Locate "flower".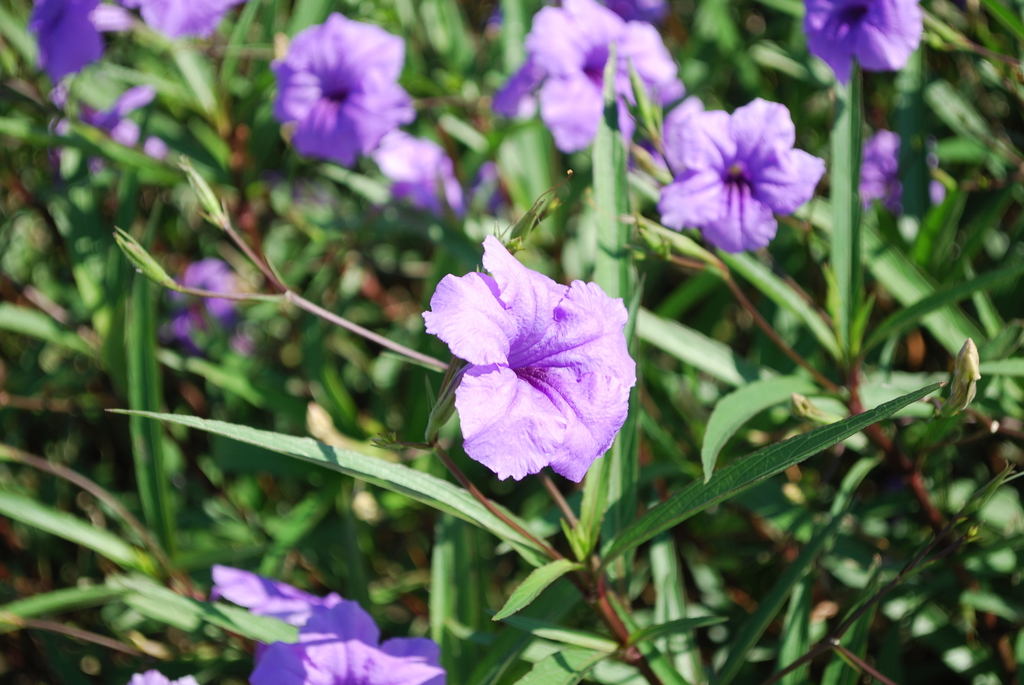
Bounding box: Rect(493, 0, 686, 144).
